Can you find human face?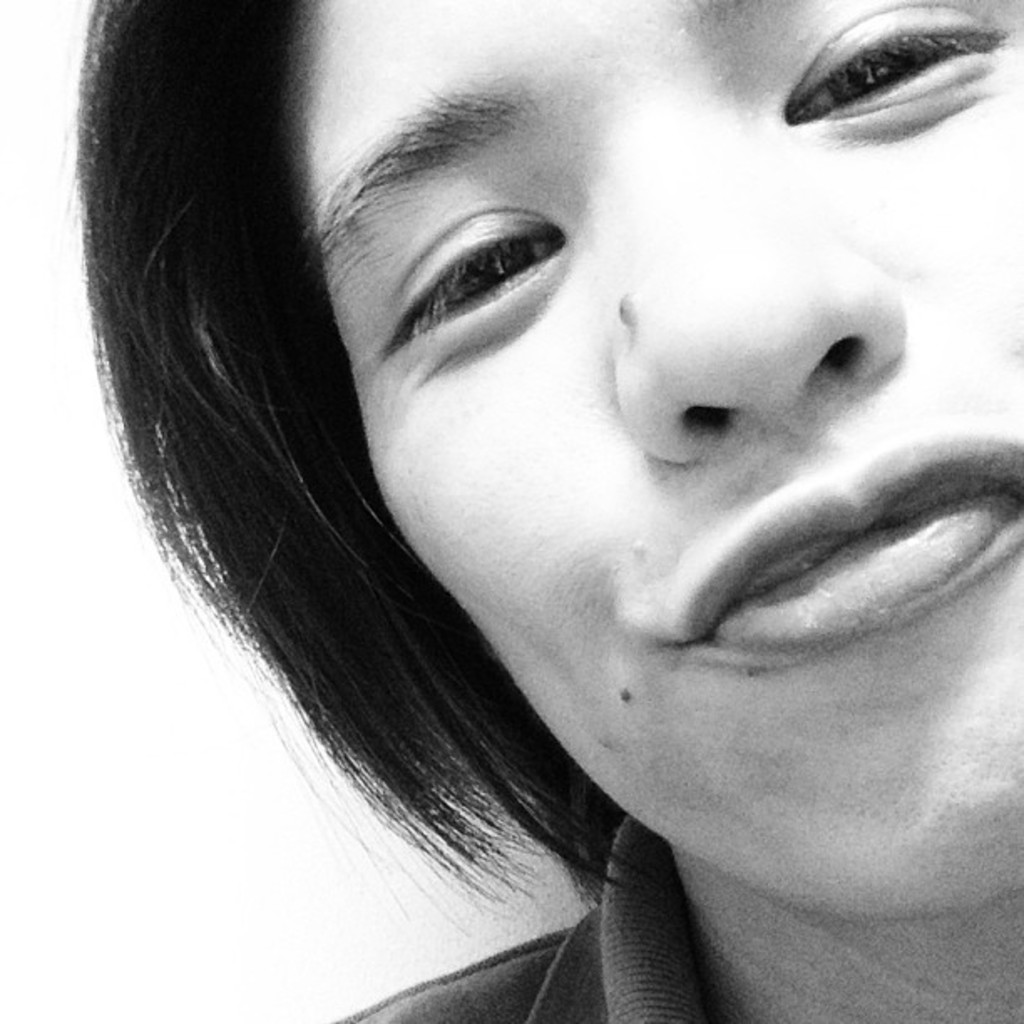
Yes, bounding box: bbox=[308, 0, 1022, 925].
